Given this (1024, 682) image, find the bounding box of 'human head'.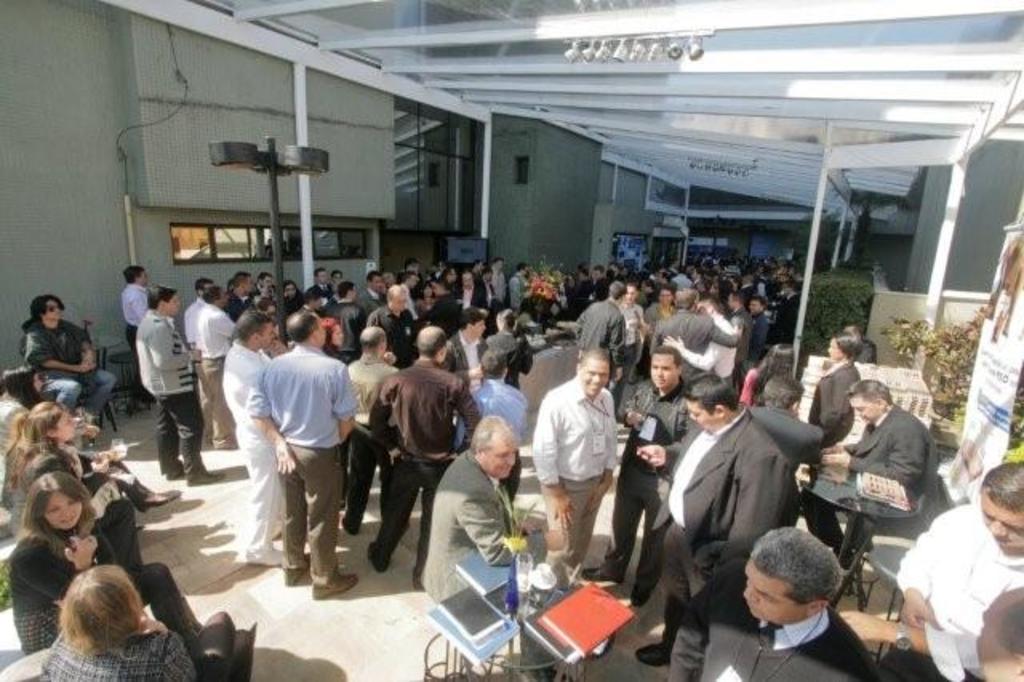
<box>624,279,640,306</box>.
